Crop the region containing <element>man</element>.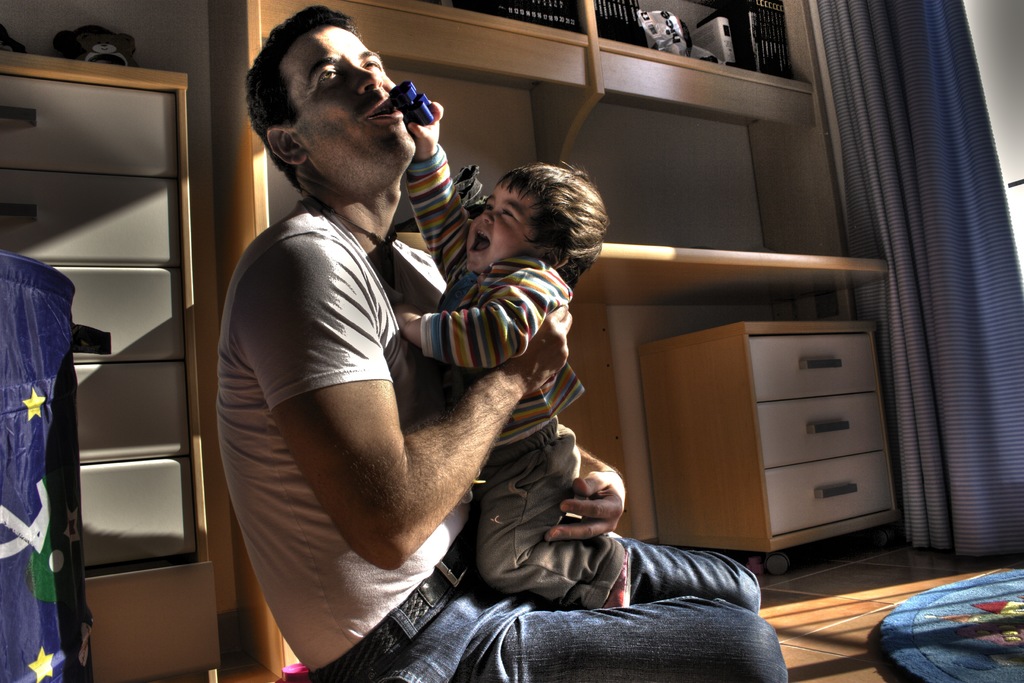
Crop region: (left=215, top=4, right=783, bottom=682).
